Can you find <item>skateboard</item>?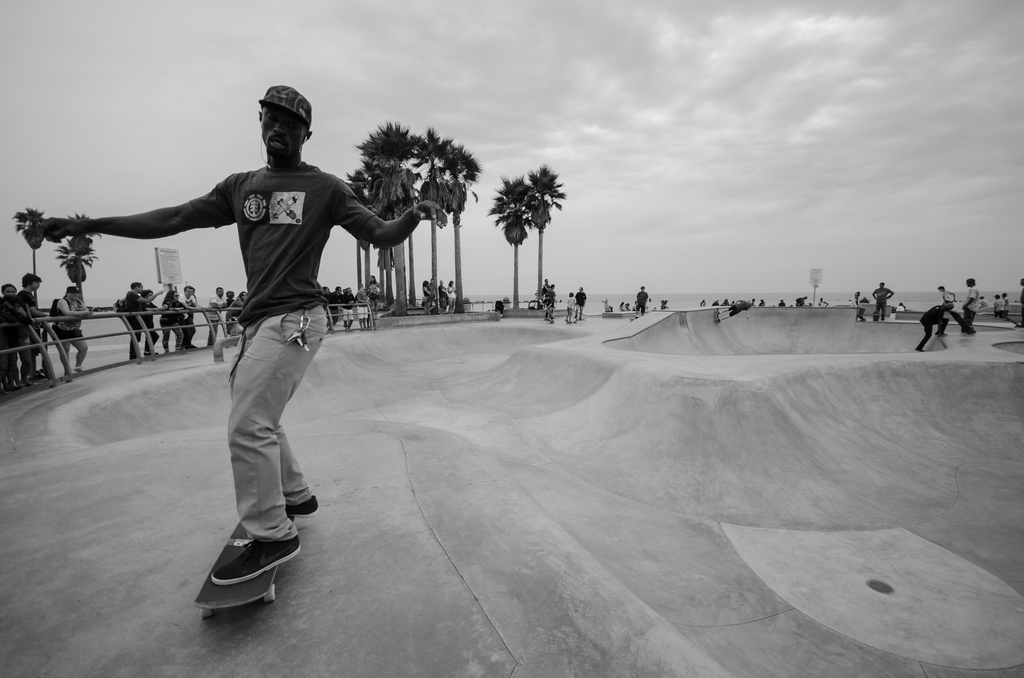
Yes, bounding box: bbox(576, 319, 584, 324).
